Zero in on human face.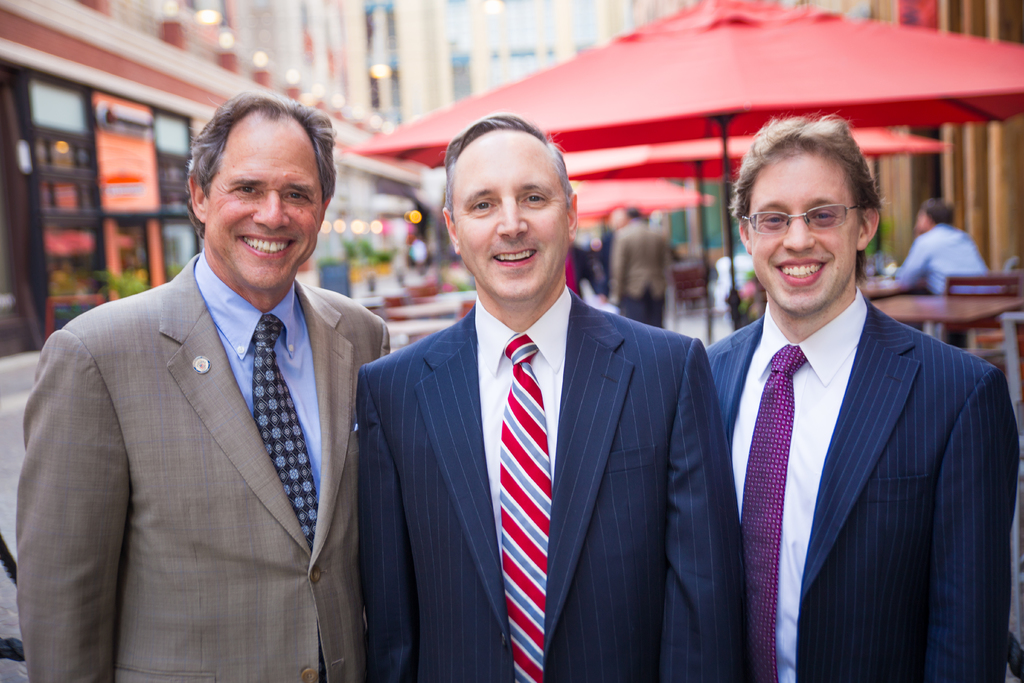
Zeroed in: BBox(739, 152, 872, 309).
